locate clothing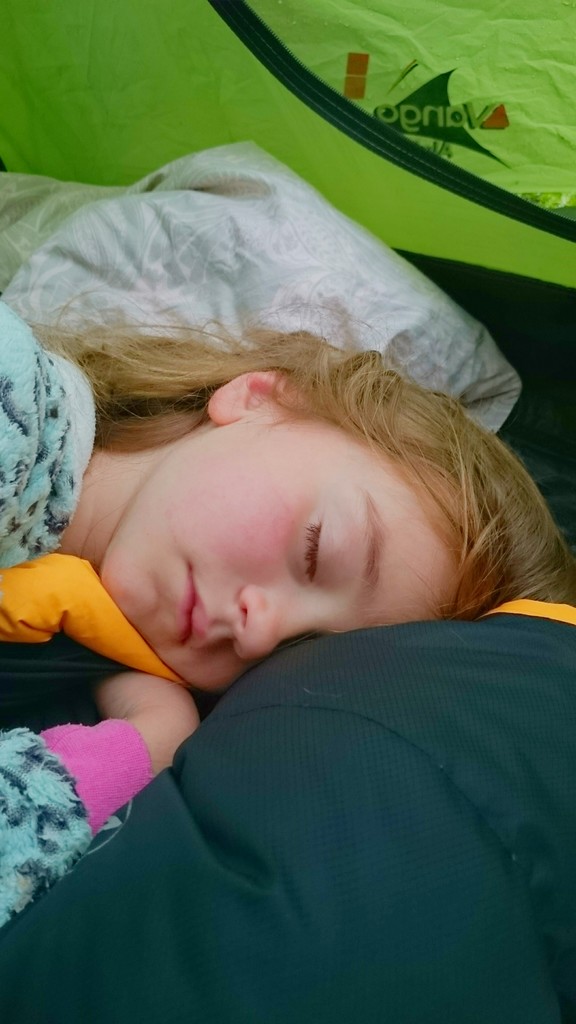
[left=0, top=300, right=154, bottom=930]
